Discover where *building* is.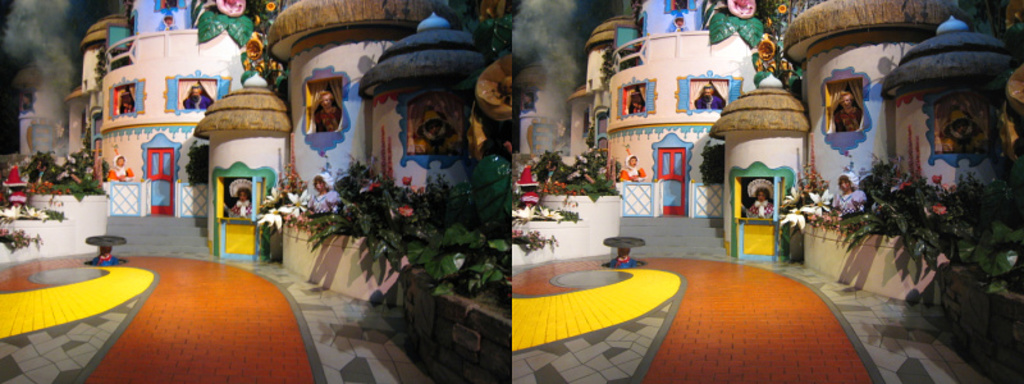
Discovered at (x1=0, y1=0, x2=515, y2=383).
